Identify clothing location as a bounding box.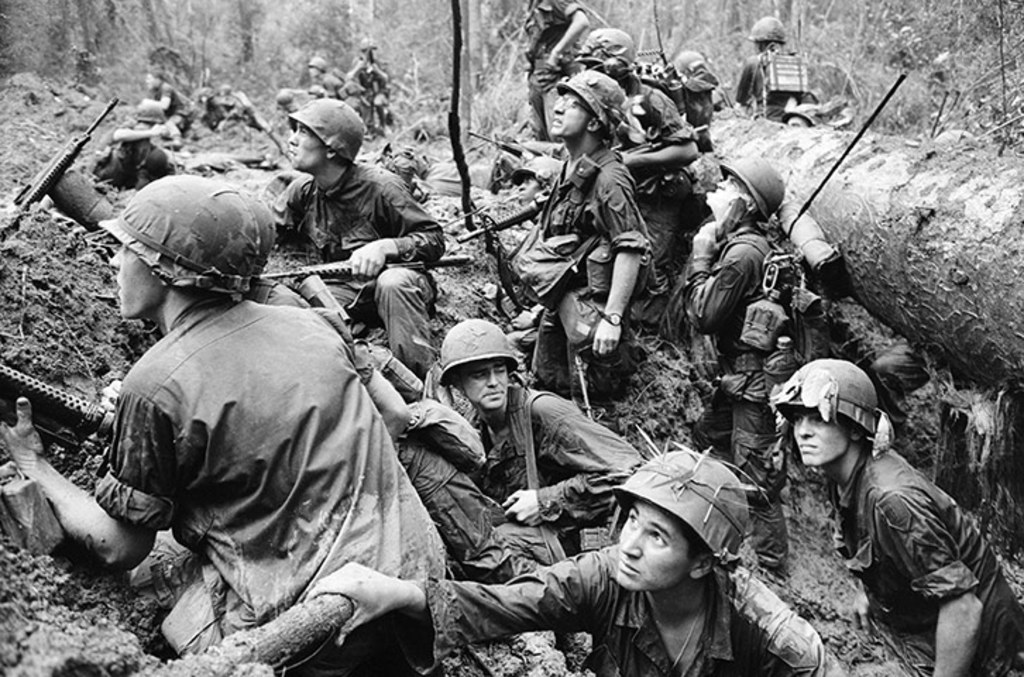
bbox=[739, 54, 803, 135].
